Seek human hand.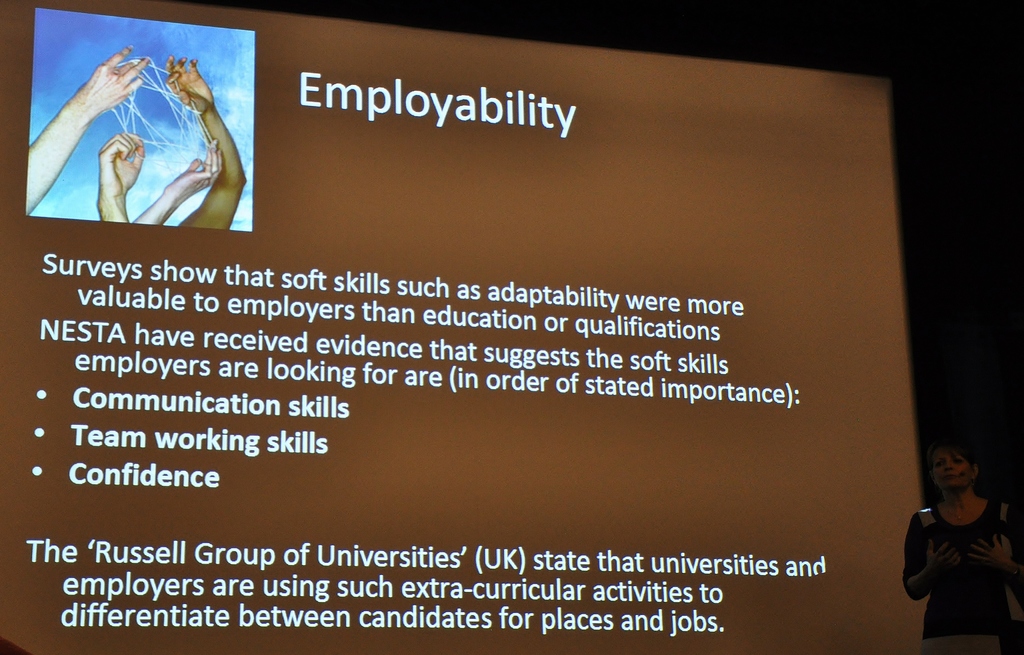
l=164, t=54, r=216, b=120.
